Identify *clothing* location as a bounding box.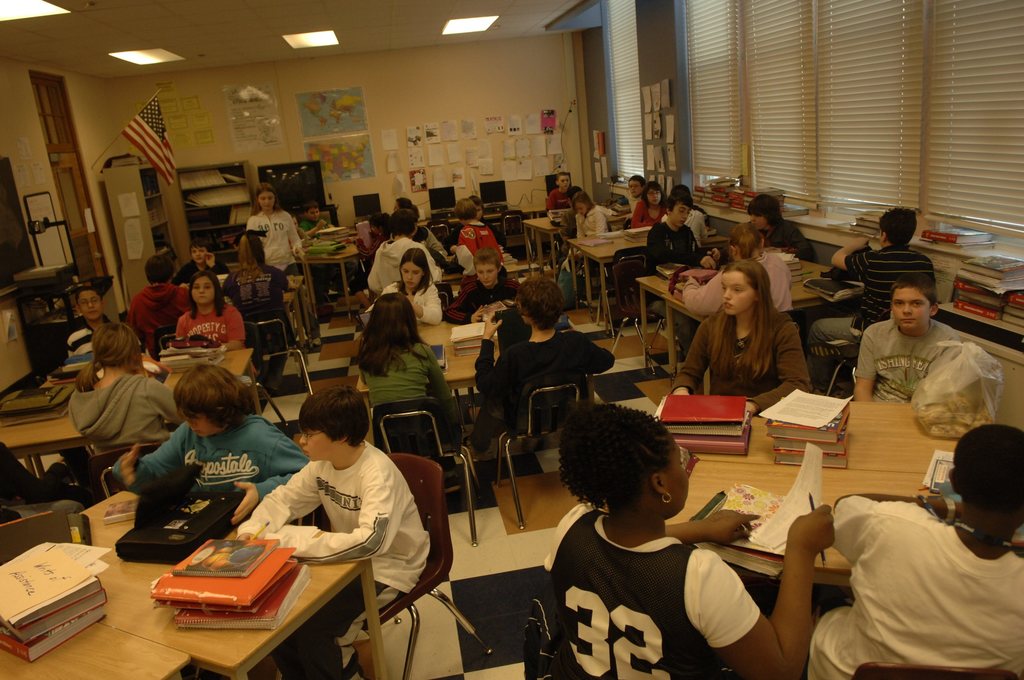
locate(367, 238, 445, 293).
